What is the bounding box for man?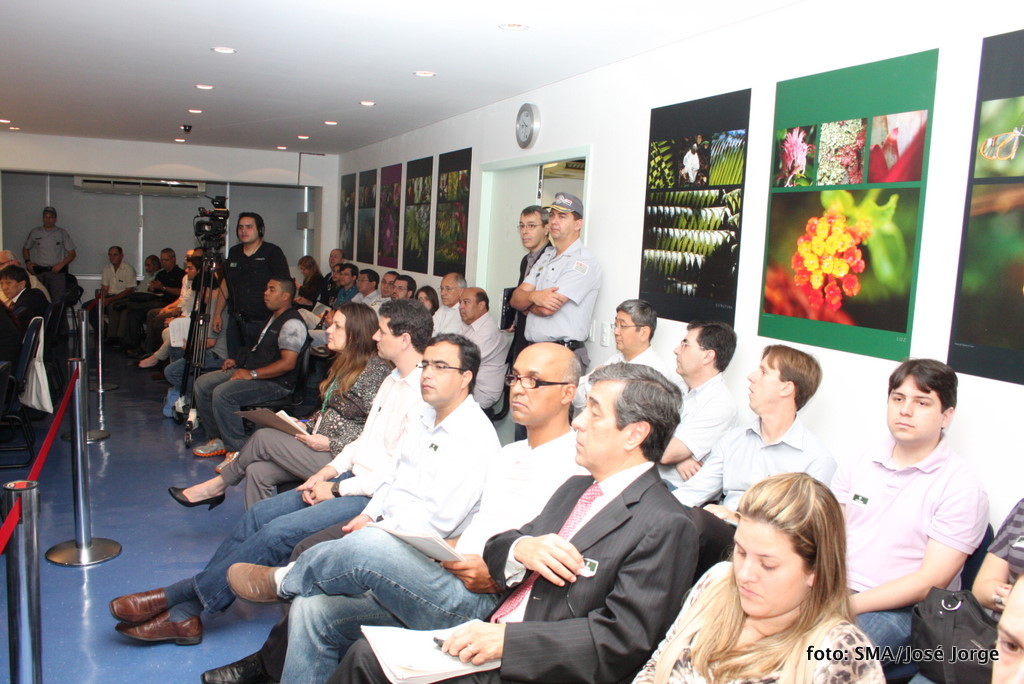
bbox=(652, 340, 843, 601).
